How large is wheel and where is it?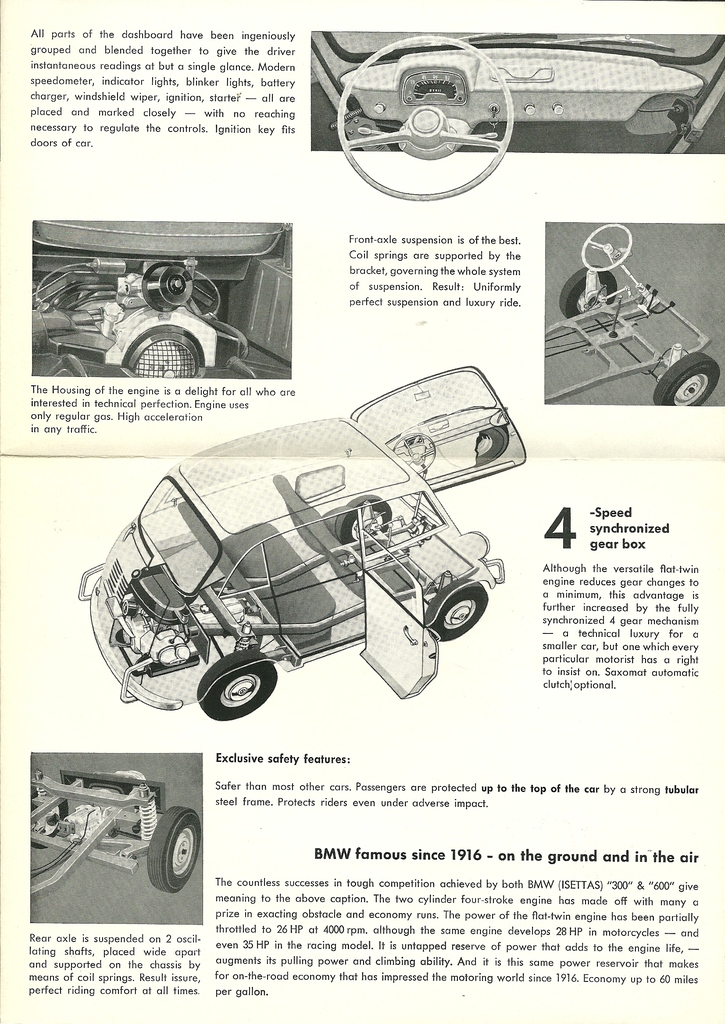
Bounding box: <box>334,32,515,203</box>.
